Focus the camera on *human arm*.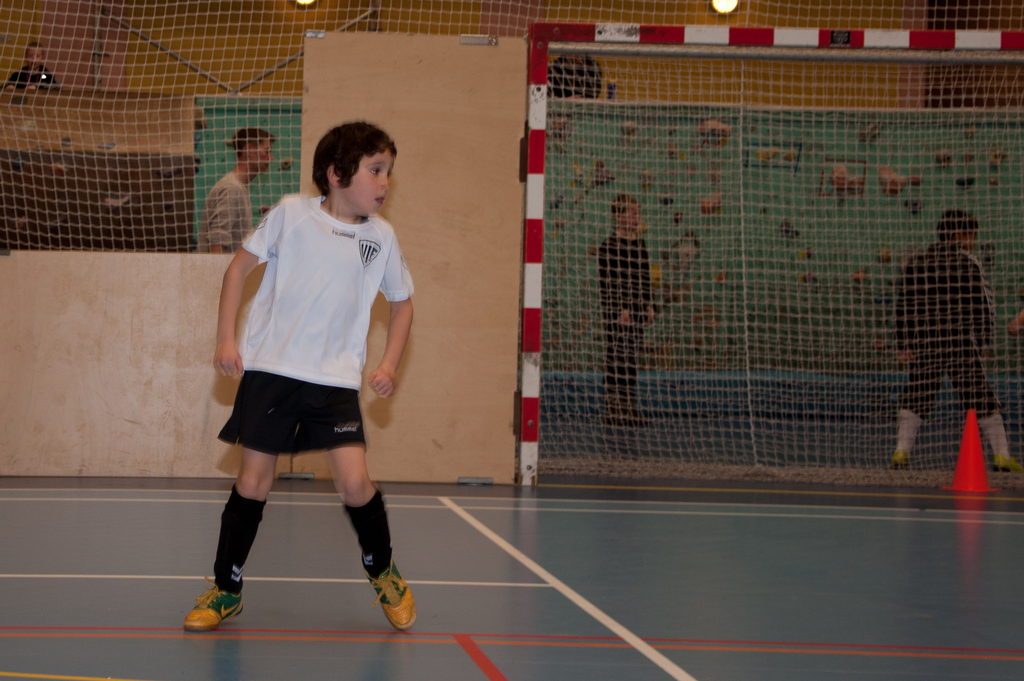
Focus region: crop(639, 289, 657, 318).
